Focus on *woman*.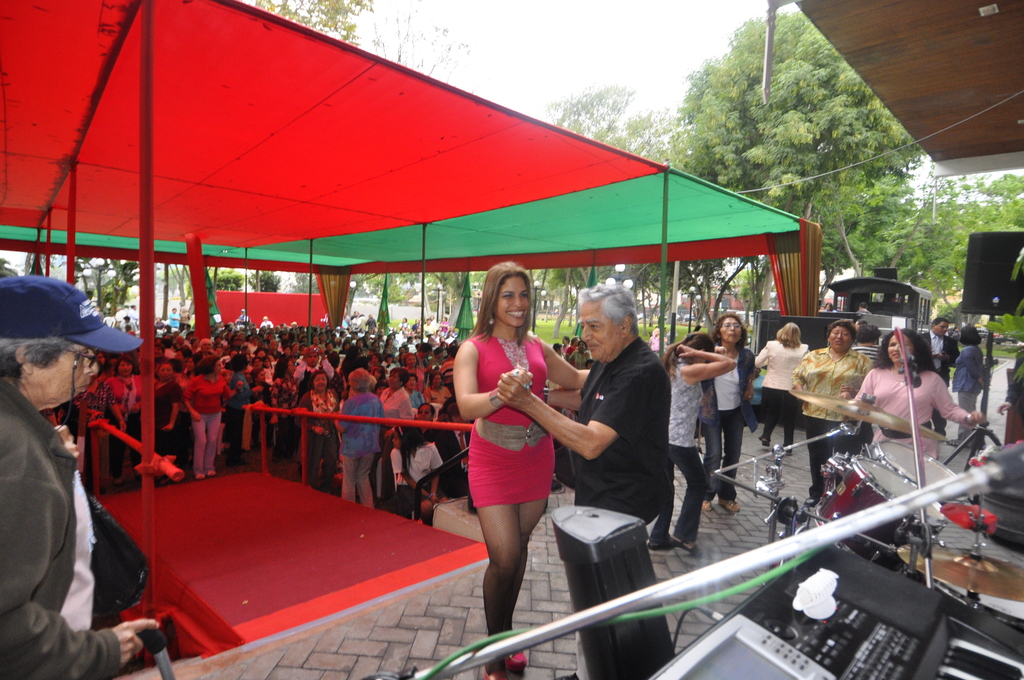
Focused at bbox=[224, 348, 254, 471].
